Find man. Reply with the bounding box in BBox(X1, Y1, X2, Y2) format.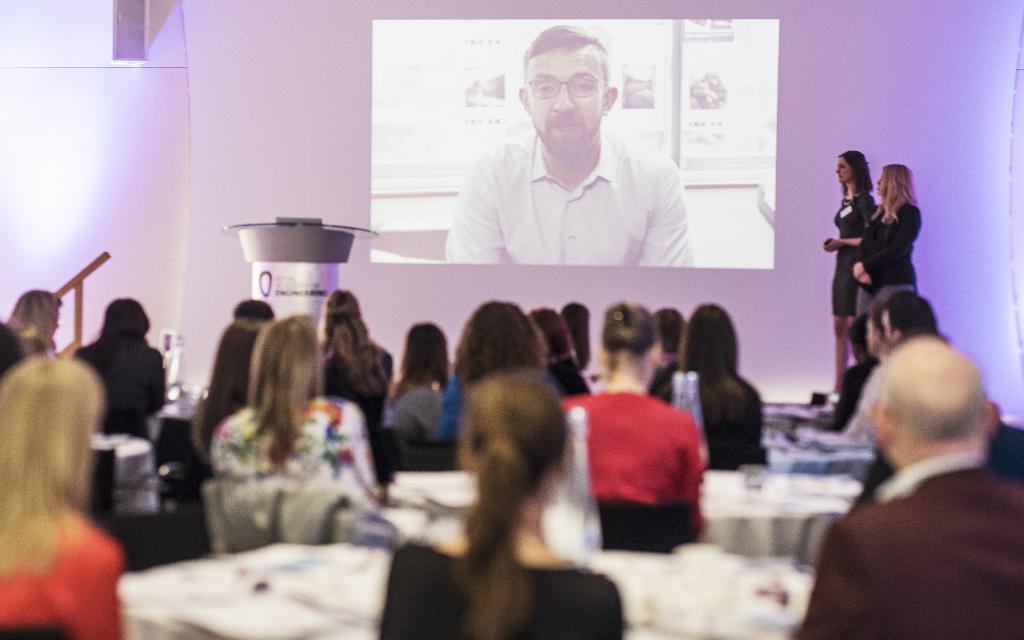
BBox(795, 331, 1023, 639).
